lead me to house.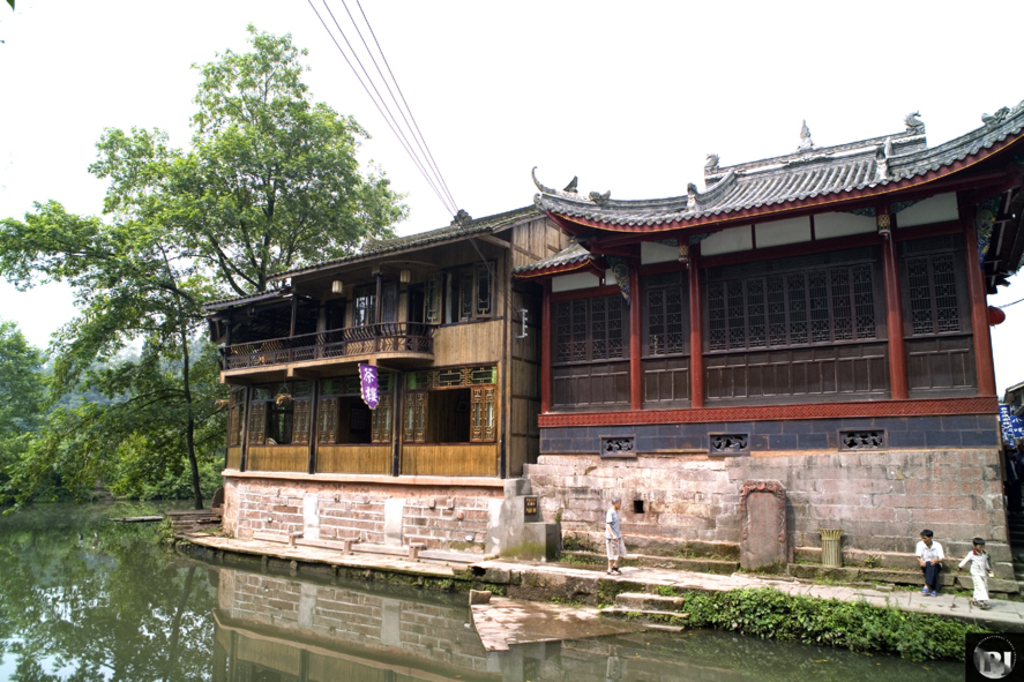
Lead to <box>533,99,1023,594</box>.
